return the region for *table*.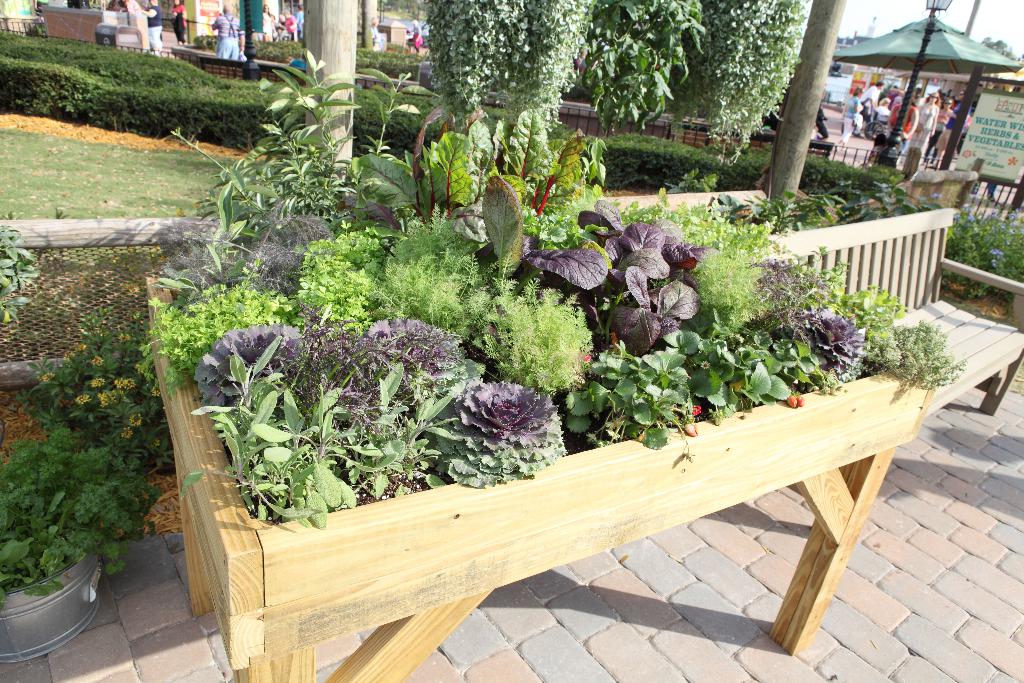
region(40, 4, 100, 42).
